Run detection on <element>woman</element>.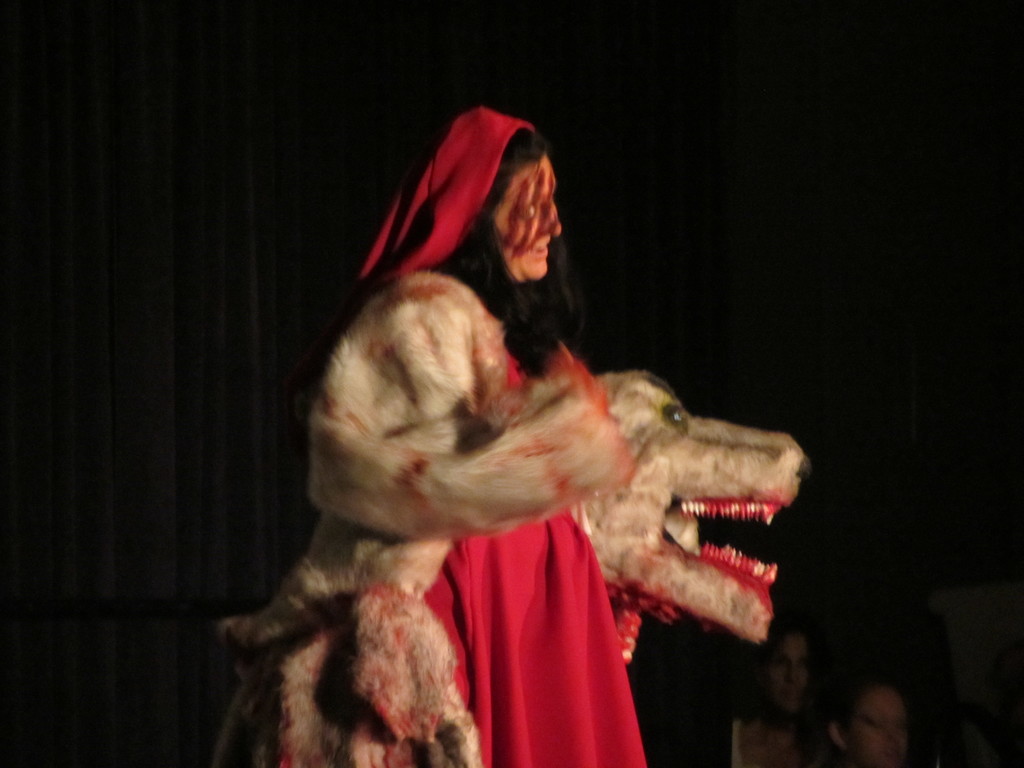
Result: locate(836, 669, 916, 767).
